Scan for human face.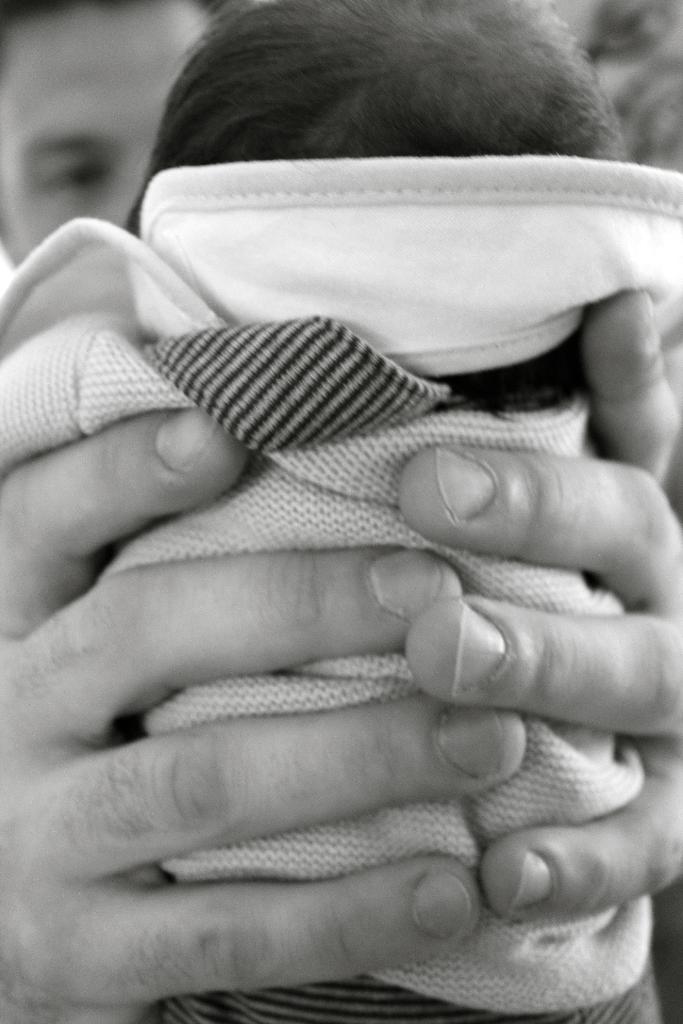
Scan result: 1, 4, 217, 268.
